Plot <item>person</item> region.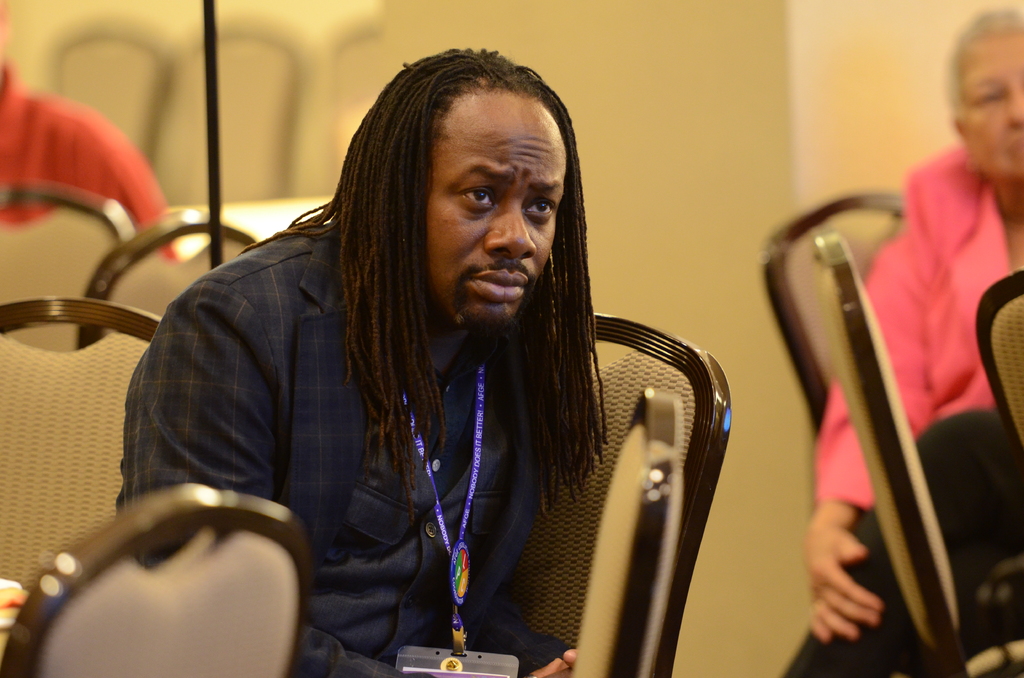
Plotted at [left=115, top=42, right=614, bottom=677].
